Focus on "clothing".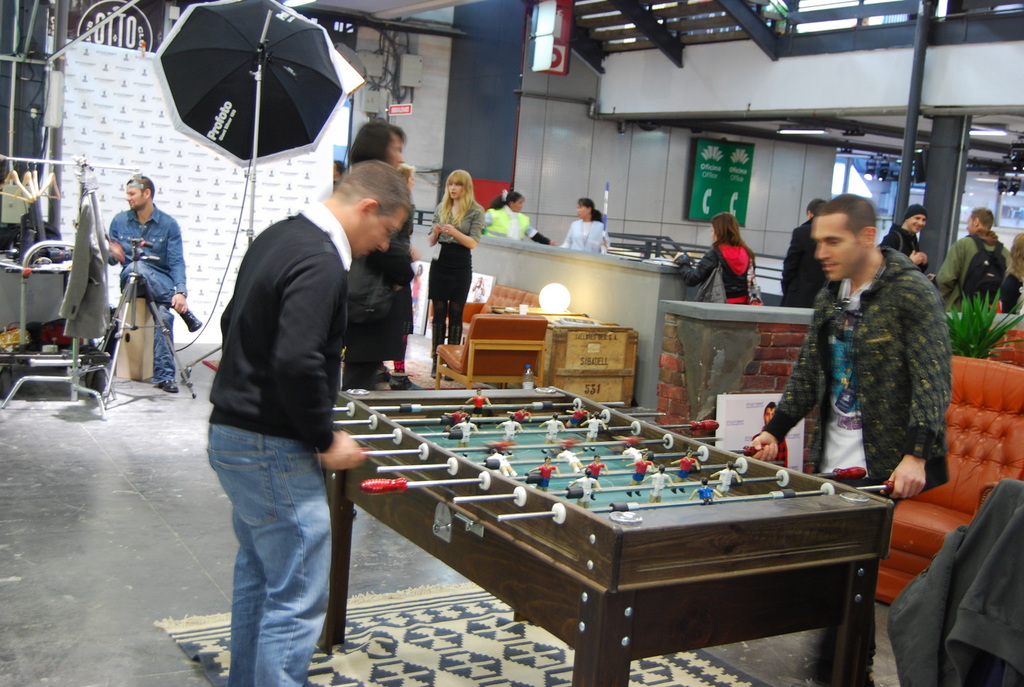
Focused at rect(646, 471, 668, 496).
